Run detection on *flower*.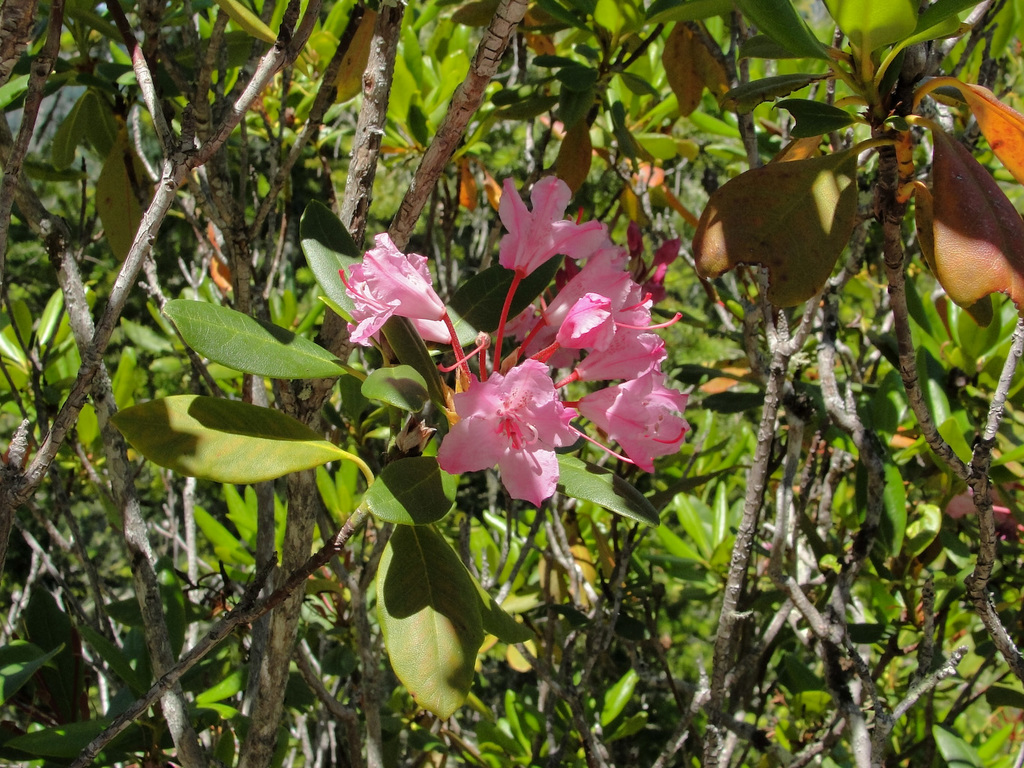
Result: box=[577, 320, 668, 383].
